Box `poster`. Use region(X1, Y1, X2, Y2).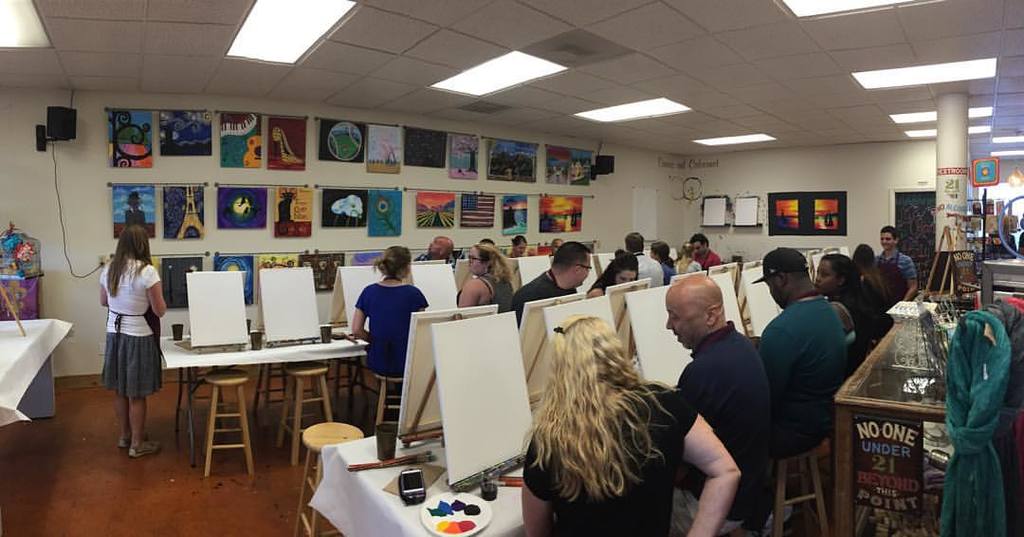
region(851, 419, 925, 536).
